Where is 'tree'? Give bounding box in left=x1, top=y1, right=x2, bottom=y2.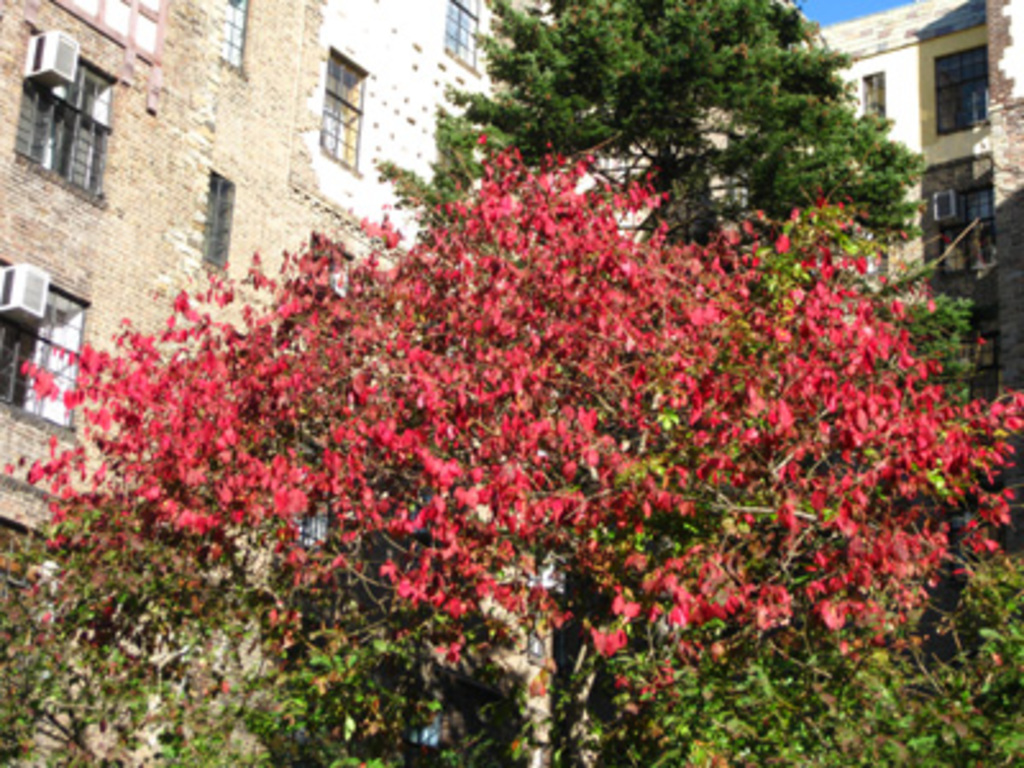
left=0, top=141, right=1021, bottom=765.
